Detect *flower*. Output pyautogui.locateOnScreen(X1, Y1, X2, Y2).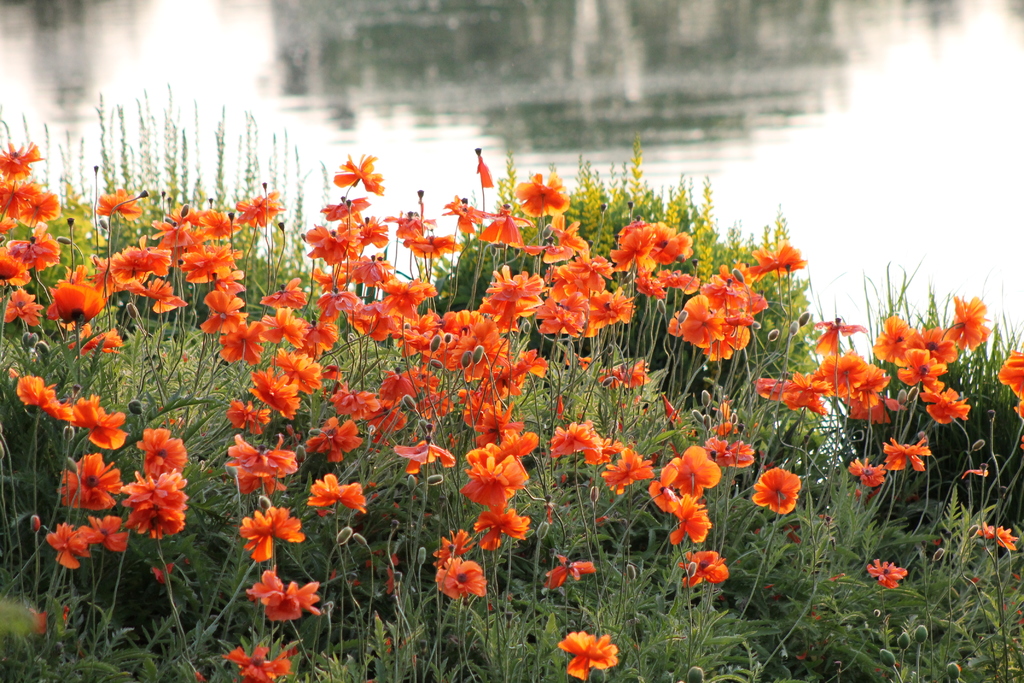
pyautogui.locateOnScreen(945, 291, 991, 354).
